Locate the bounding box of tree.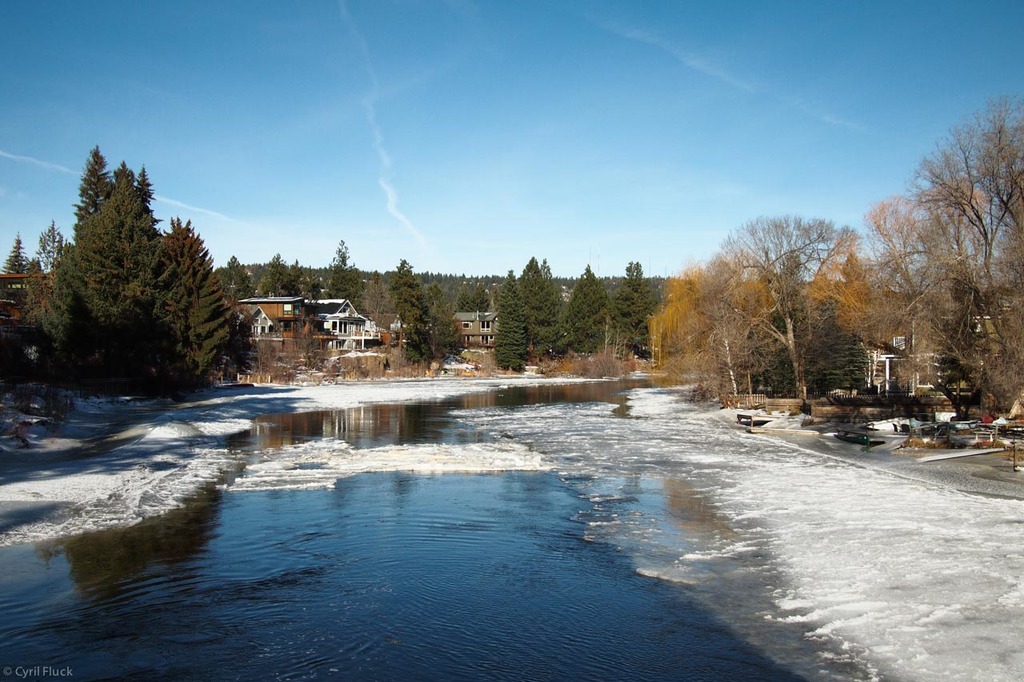
Bounding box: 620,259,662,385.
